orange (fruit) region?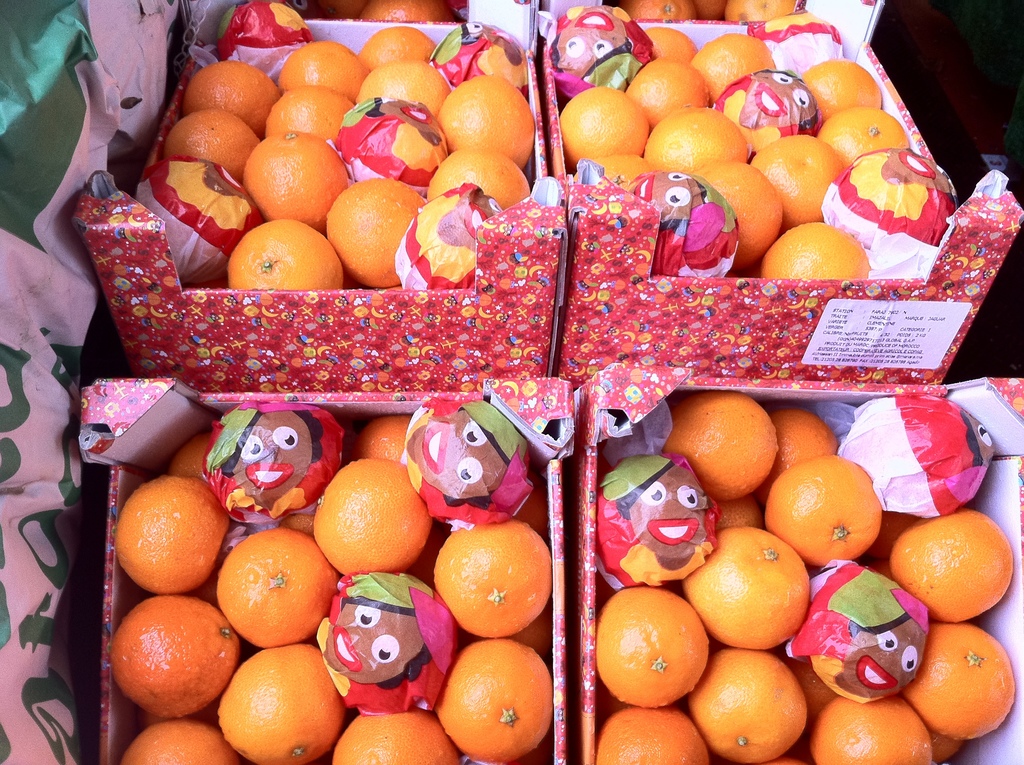
x1=591 y1=704 x2=694 y2=764
